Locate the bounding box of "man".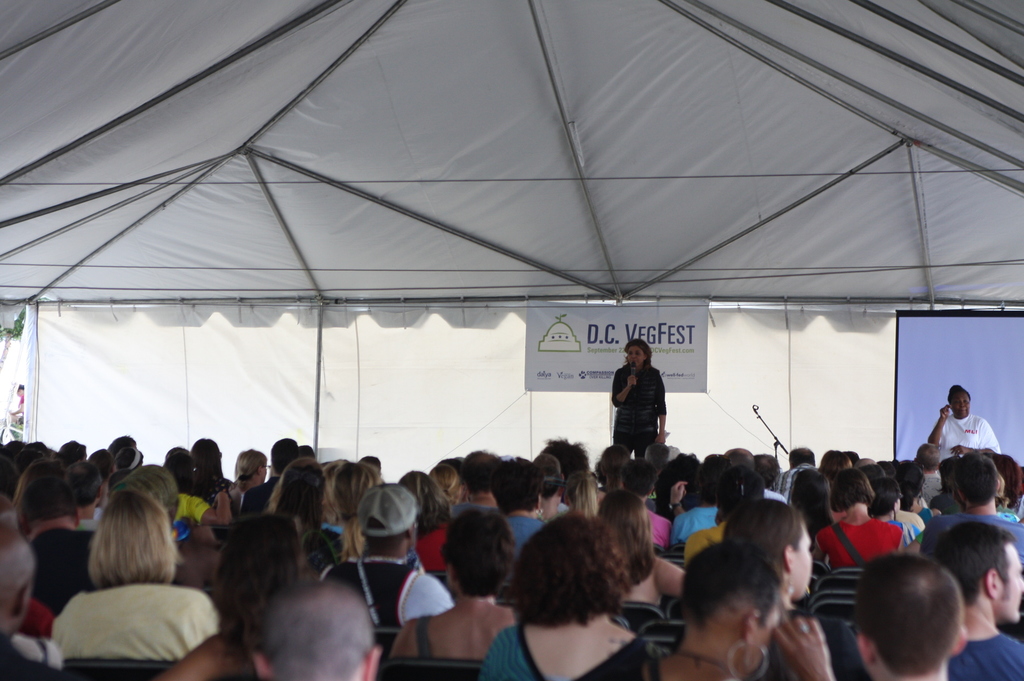
Bounding box: (left=227, top=435, right=292, bottom=525).
